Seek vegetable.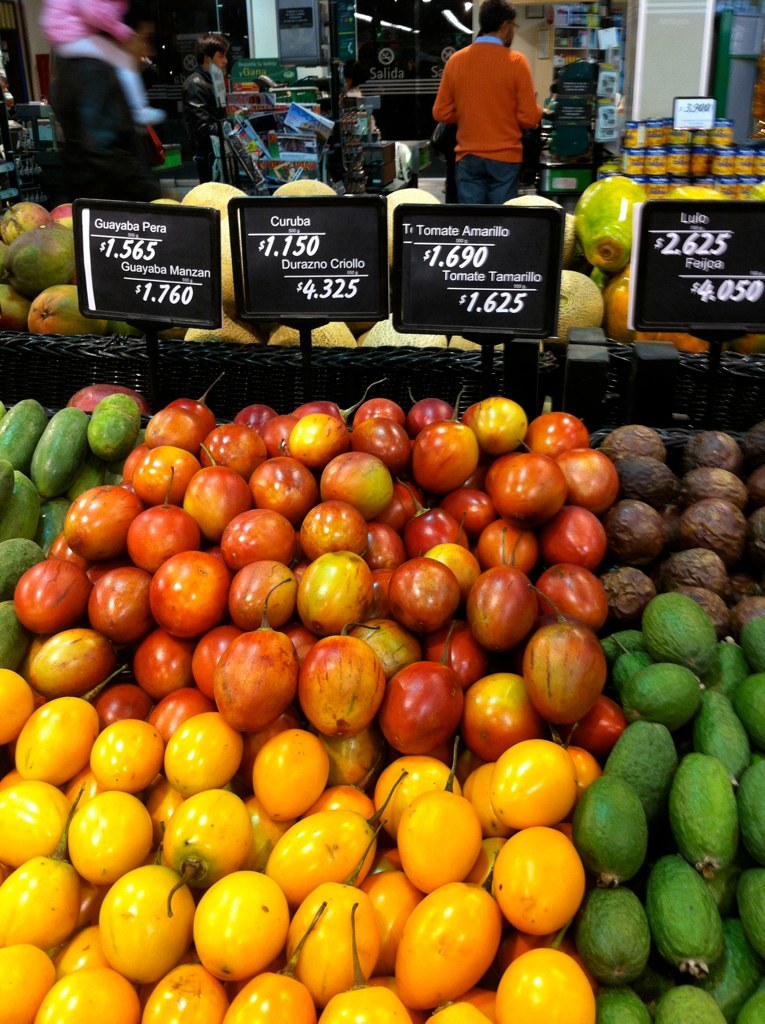
region(15, 392, 89, 516).
